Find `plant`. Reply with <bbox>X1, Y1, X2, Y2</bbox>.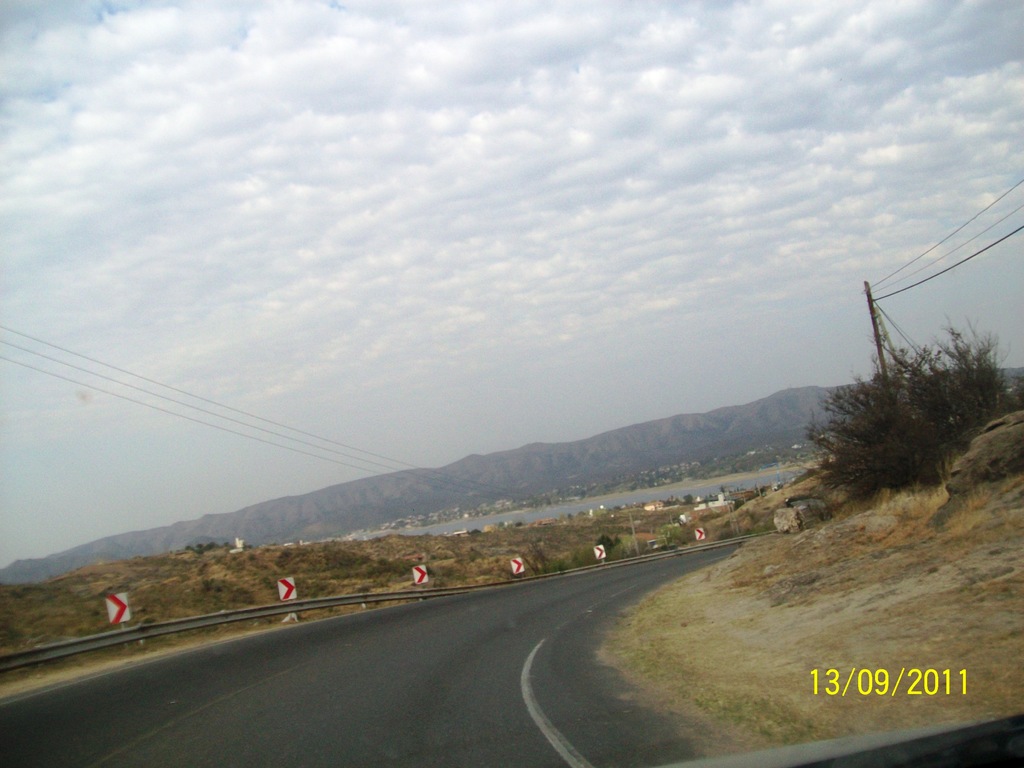
<bbox>804, 321, 1023, 508</bbox>.
